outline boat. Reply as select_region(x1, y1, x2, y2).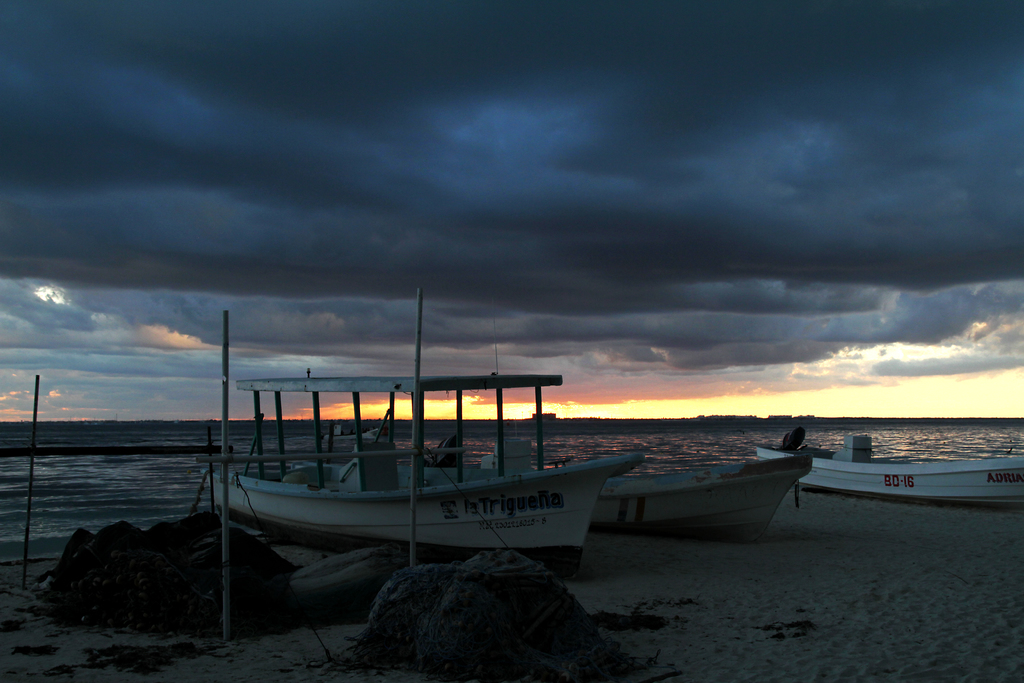
select_region(195, 366, 641, 566).
